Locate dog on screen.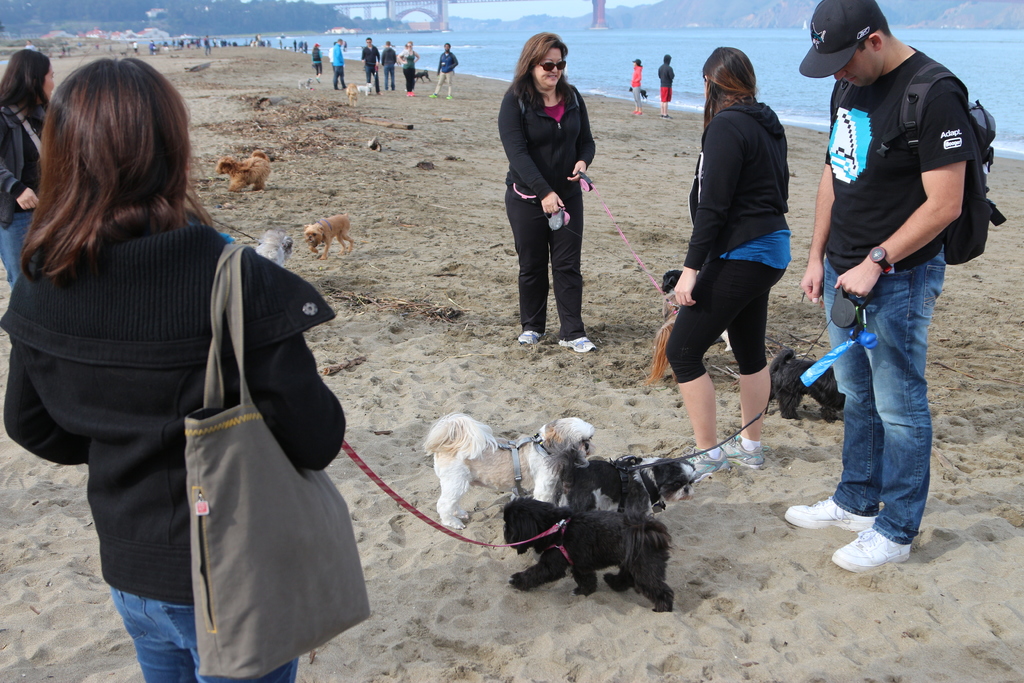
On screen at region(210, 147, 271, 191).
